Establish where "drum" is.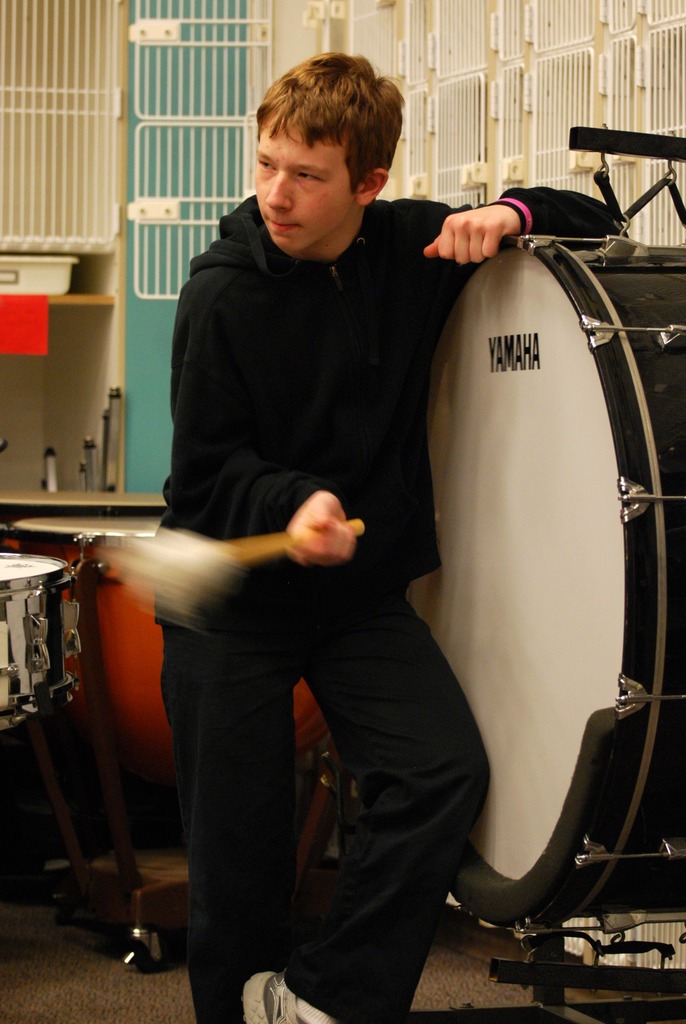
Established at [left=0, top=538, right=70, bottom=739].
